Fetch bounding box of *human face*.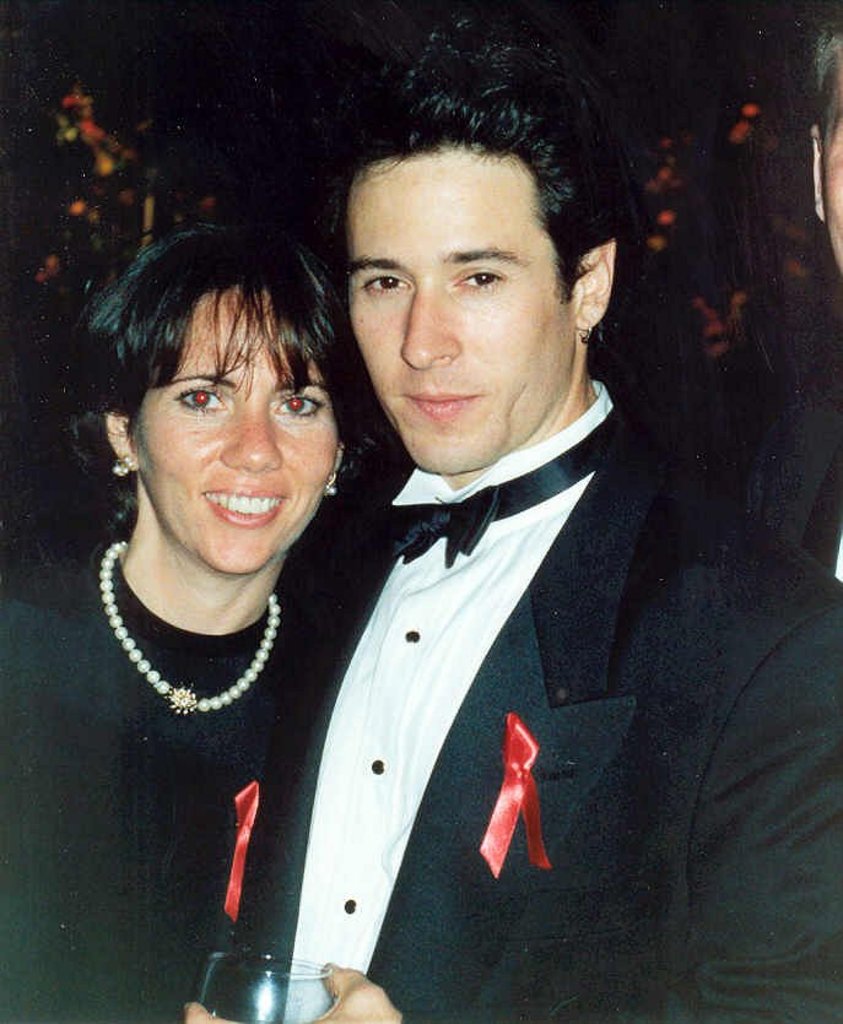
Bbox: x1=336 y1=140 x2=580 y2=476.
